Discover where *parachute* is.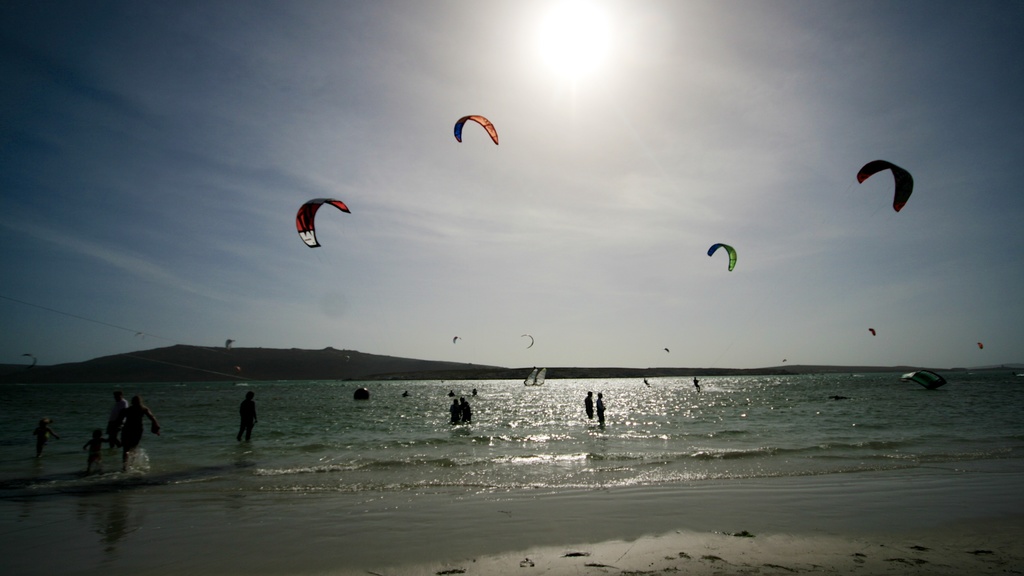
Discovered at (867, 326, 876, 338).
